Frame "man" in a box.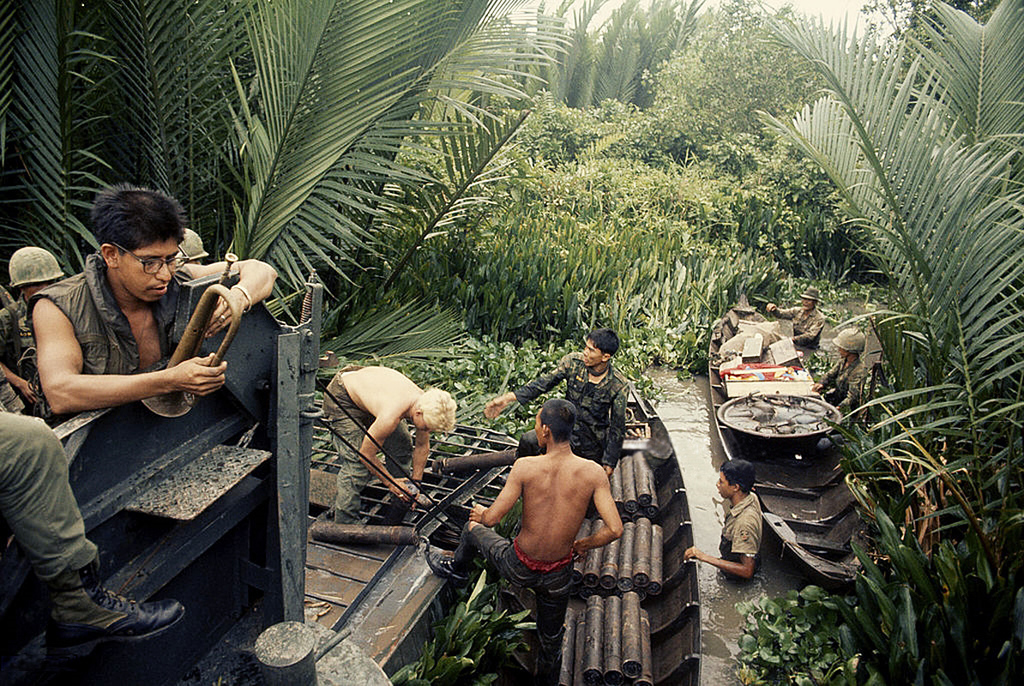
box(684, 454, 769, 582).
